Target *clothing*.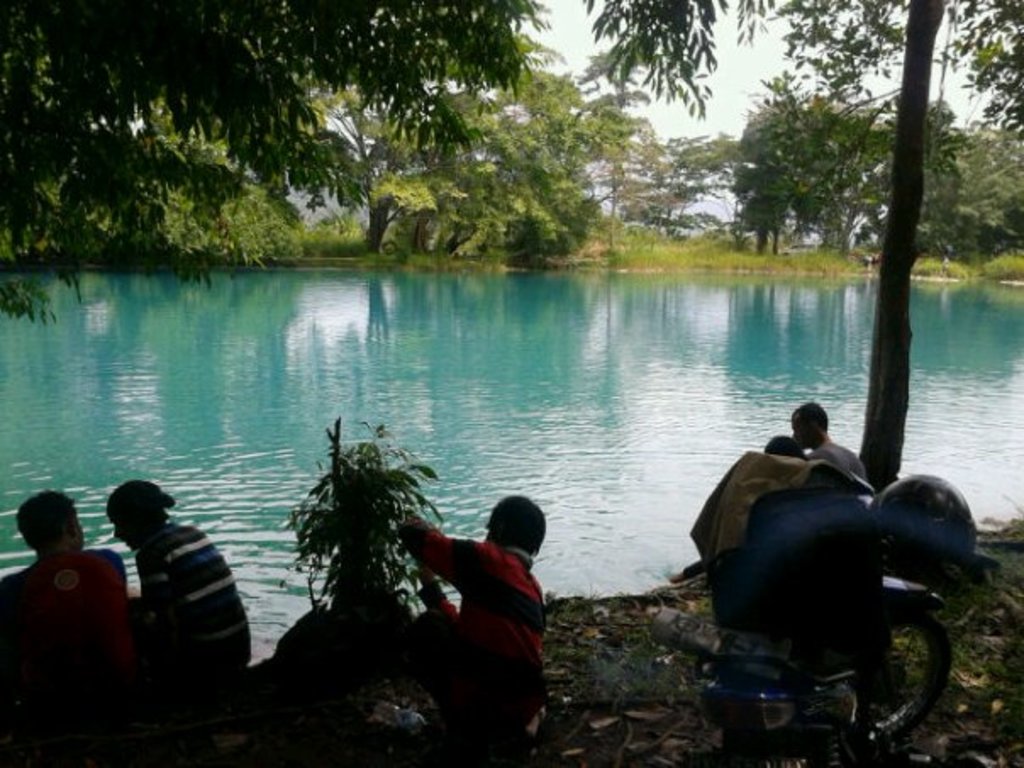
Target region: locate(800, 437, 863, 498).
